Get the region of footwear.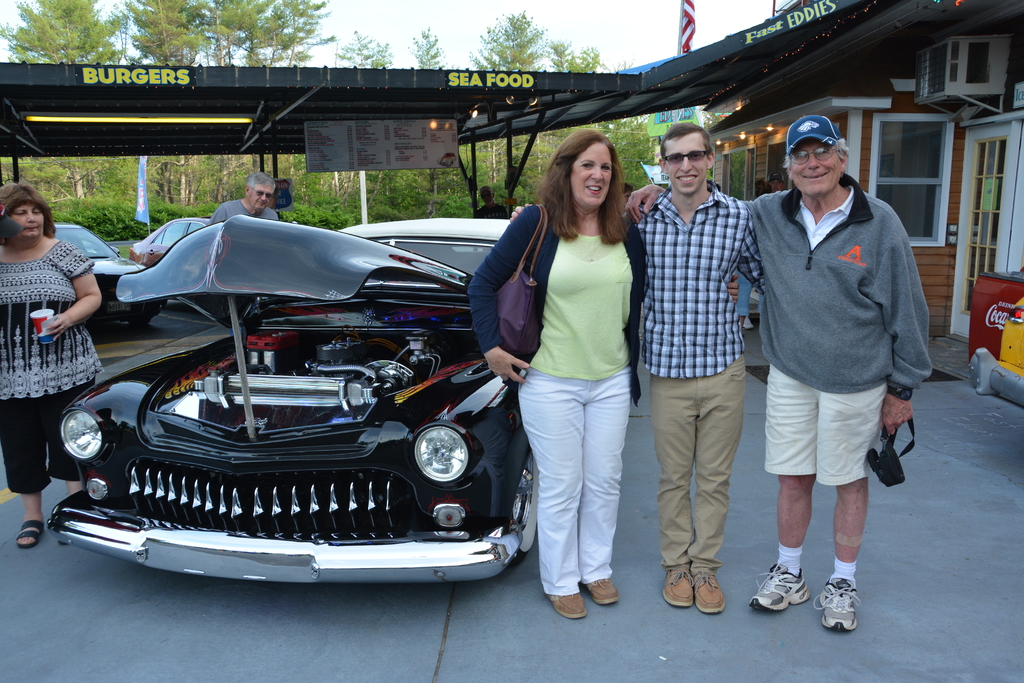
pyautogui.locateOnScreen(579, 576, 619, 606).
